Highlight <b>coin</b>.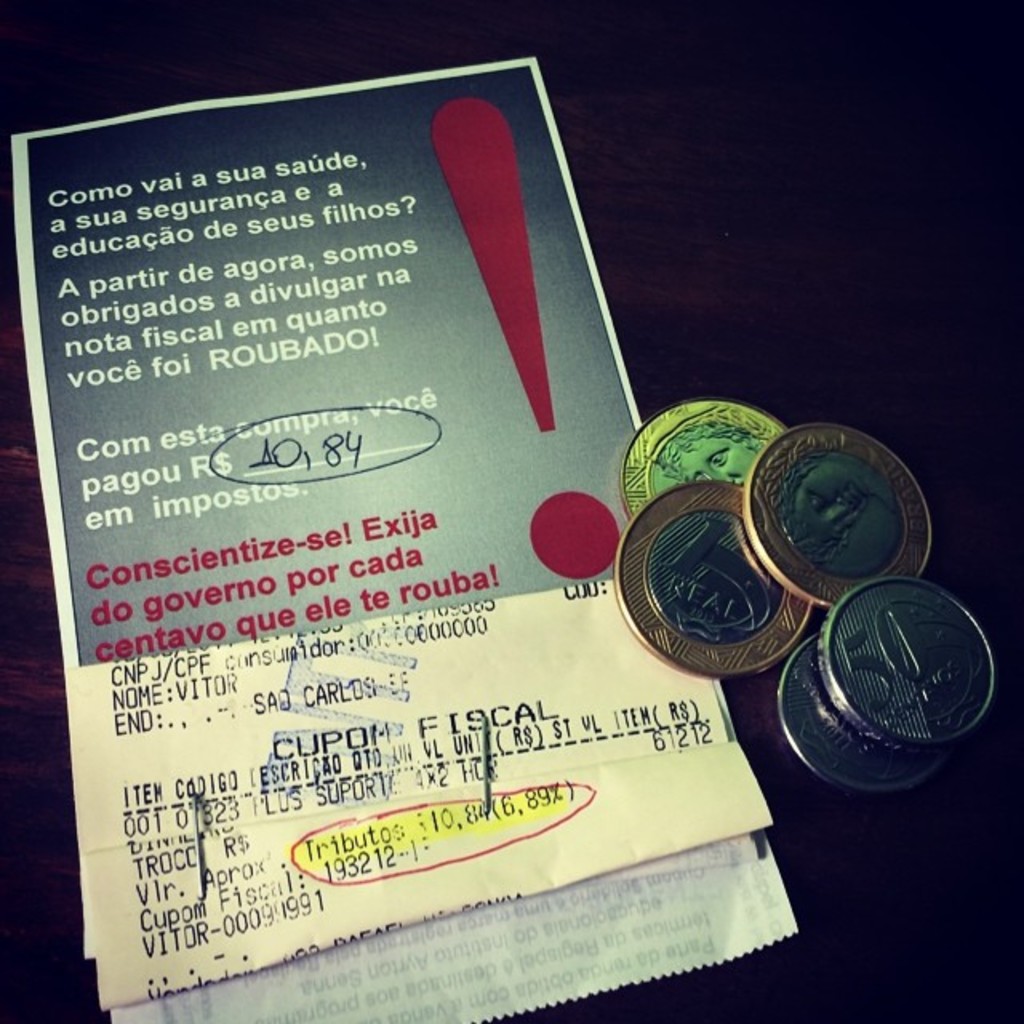
Highlighted region: bbox=[616, 485, 829, 674].
